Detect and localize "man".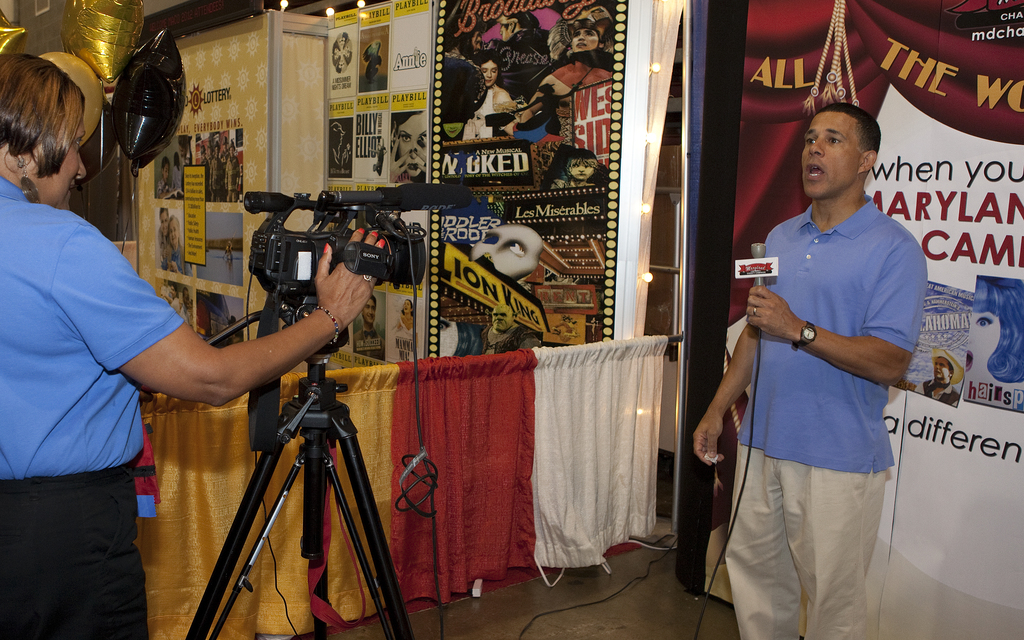
Localized at bbox=(711, 95, 927, 633).
